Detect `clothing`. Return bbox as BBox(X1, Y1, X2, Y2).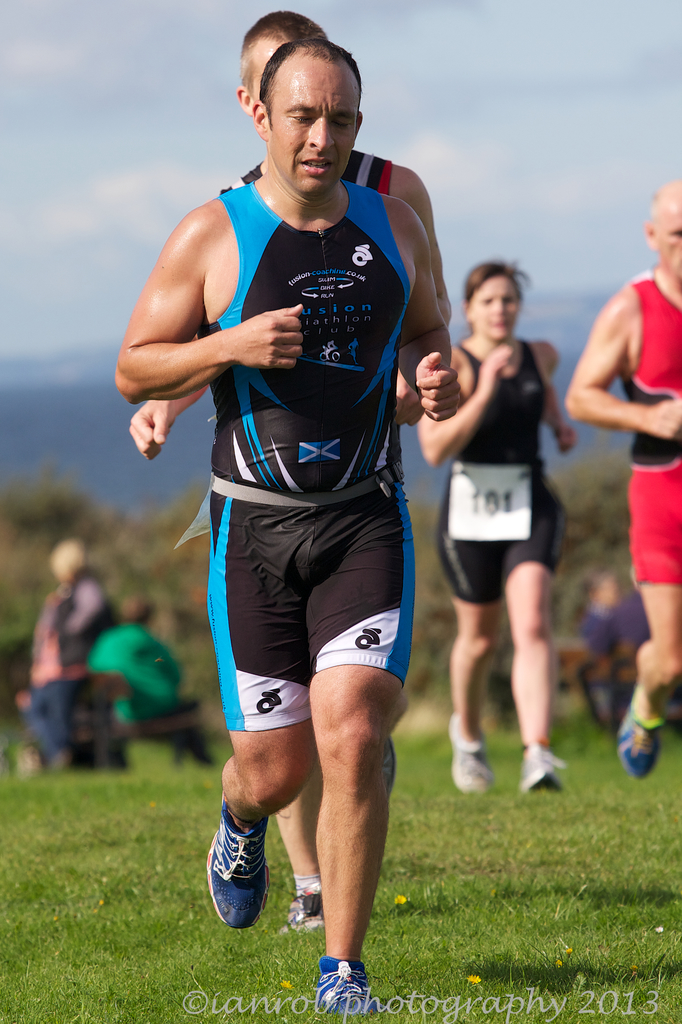
BBox(434, 337, 571, 602).
